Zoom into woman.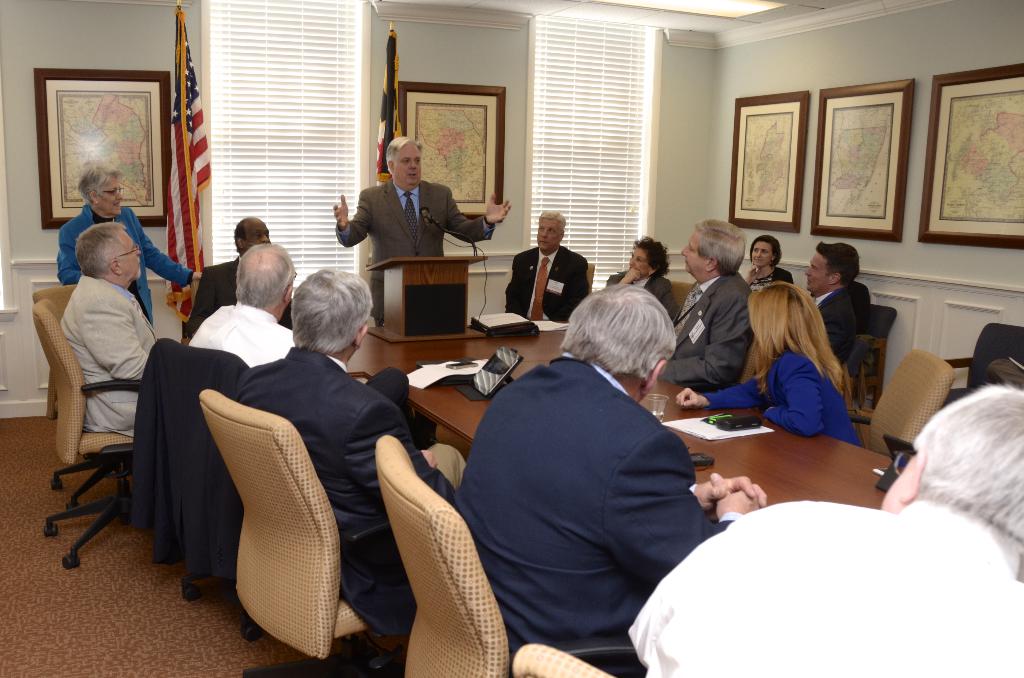
Zoom target: x1=602, y1=234, x2=679, y2=325.
